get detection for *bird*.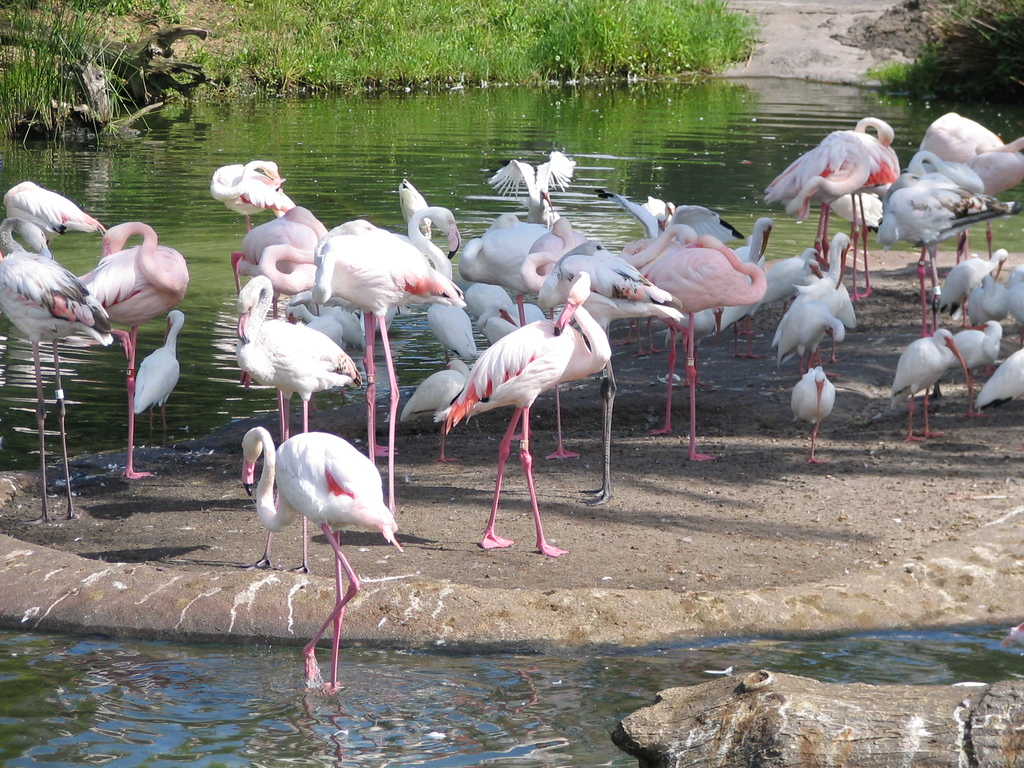
Detection: box=[892, 328, 964, 442].
